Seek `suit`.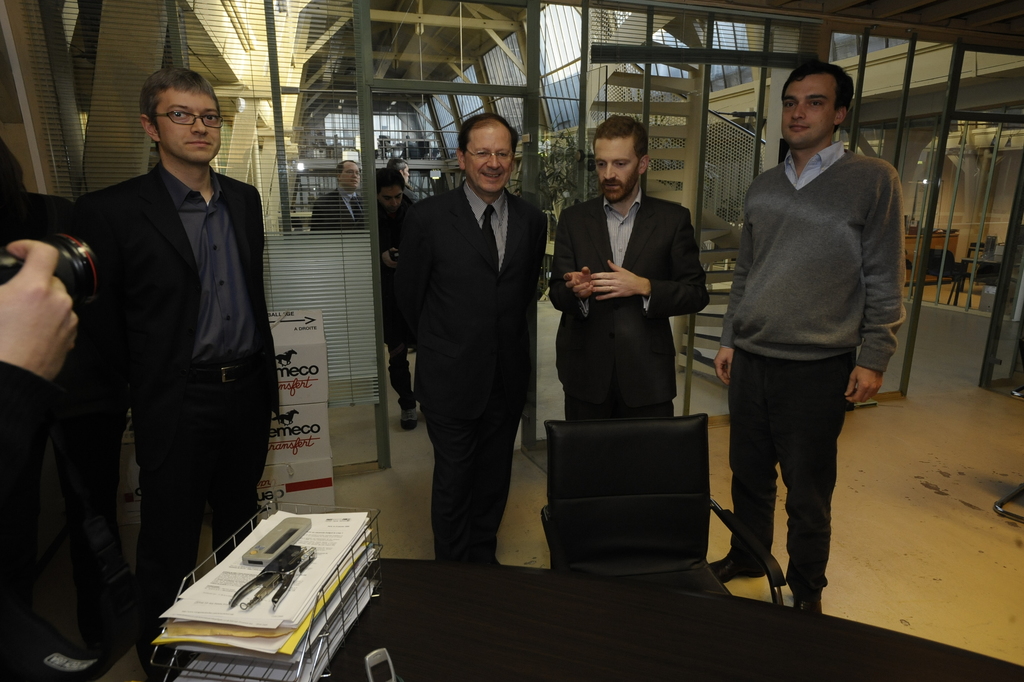
rect(388, 179, 555, 572).
